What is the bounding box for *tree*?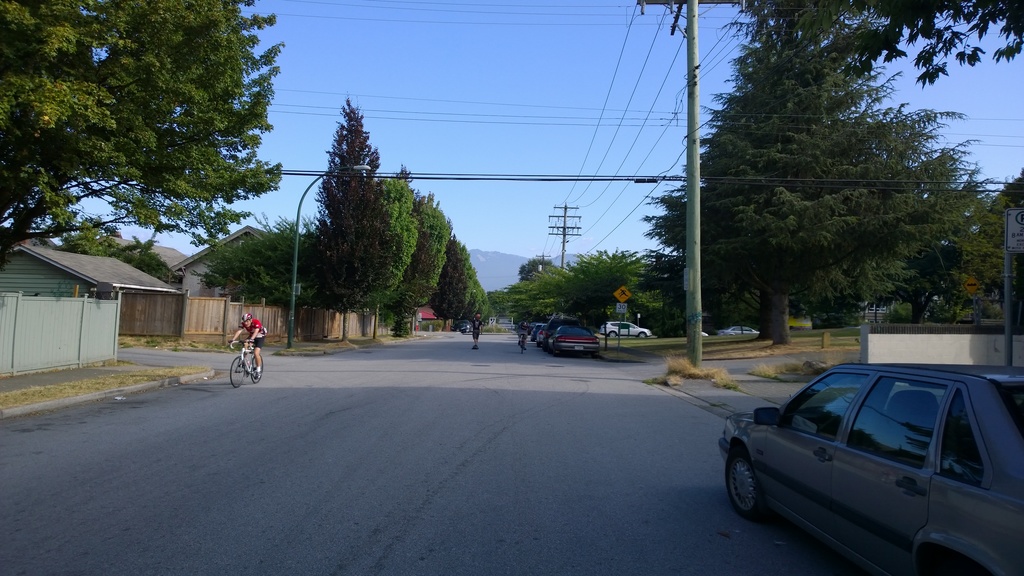
box=[0, 0, 284, 264].
